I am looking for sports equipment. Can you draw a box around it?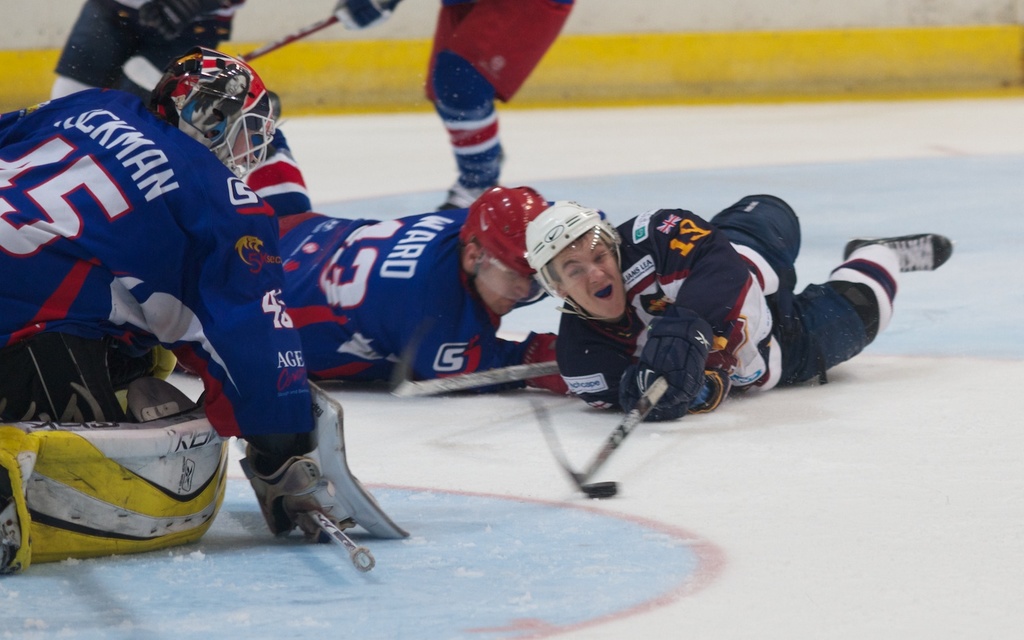
Sure, the bounding box is box(526, 199, 621, 298).
